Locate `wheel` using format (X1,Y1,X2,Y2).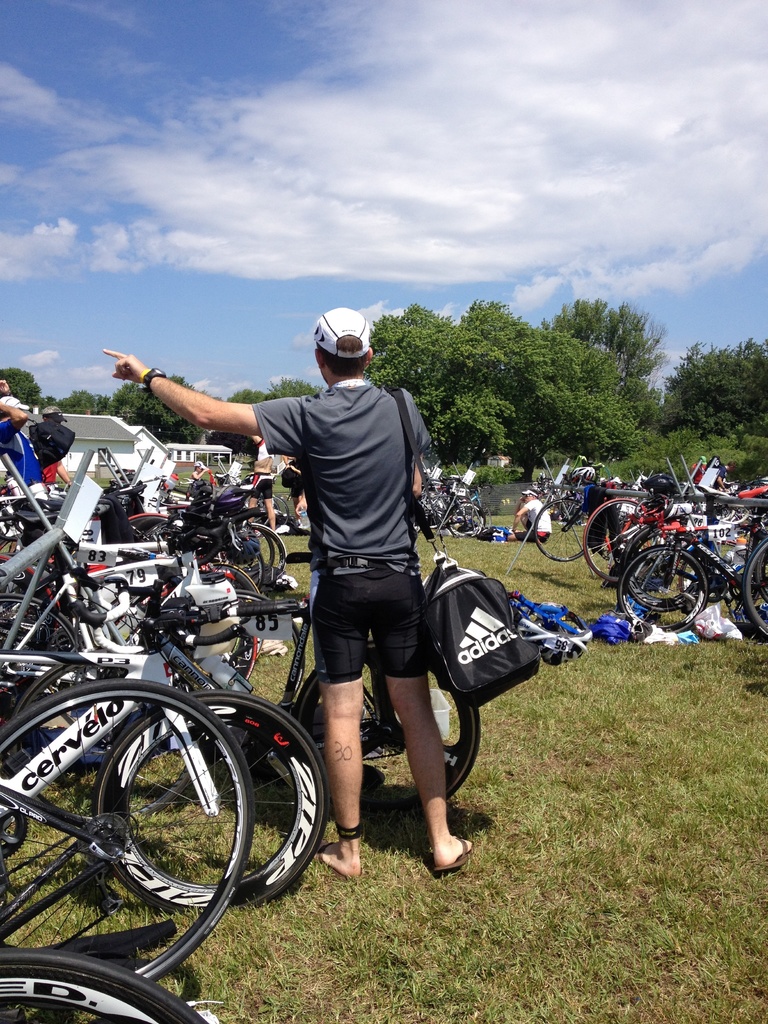
(634,554,694,600).
